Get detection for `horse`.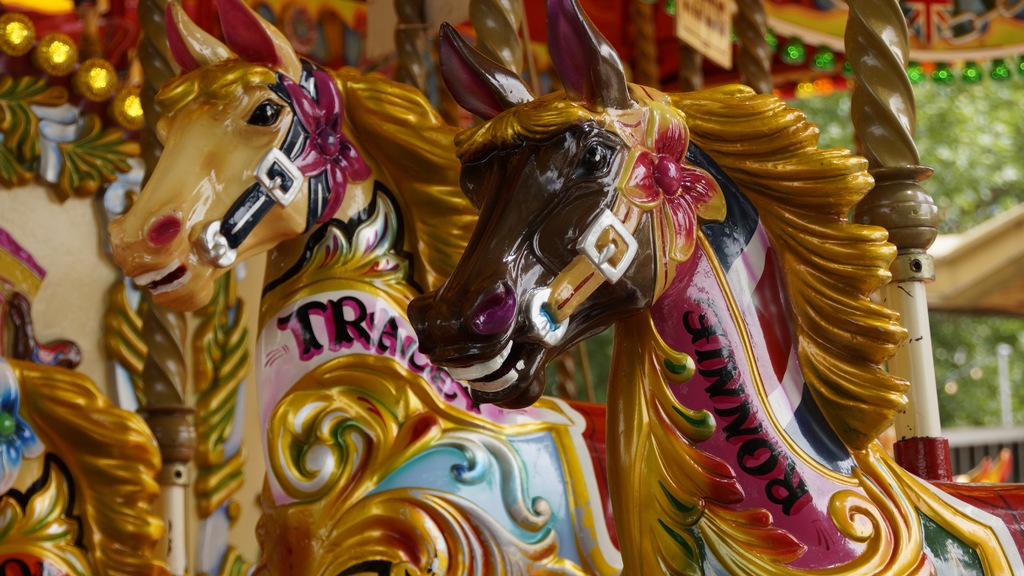
Detection: Rect(107, 0, 624, 575).
